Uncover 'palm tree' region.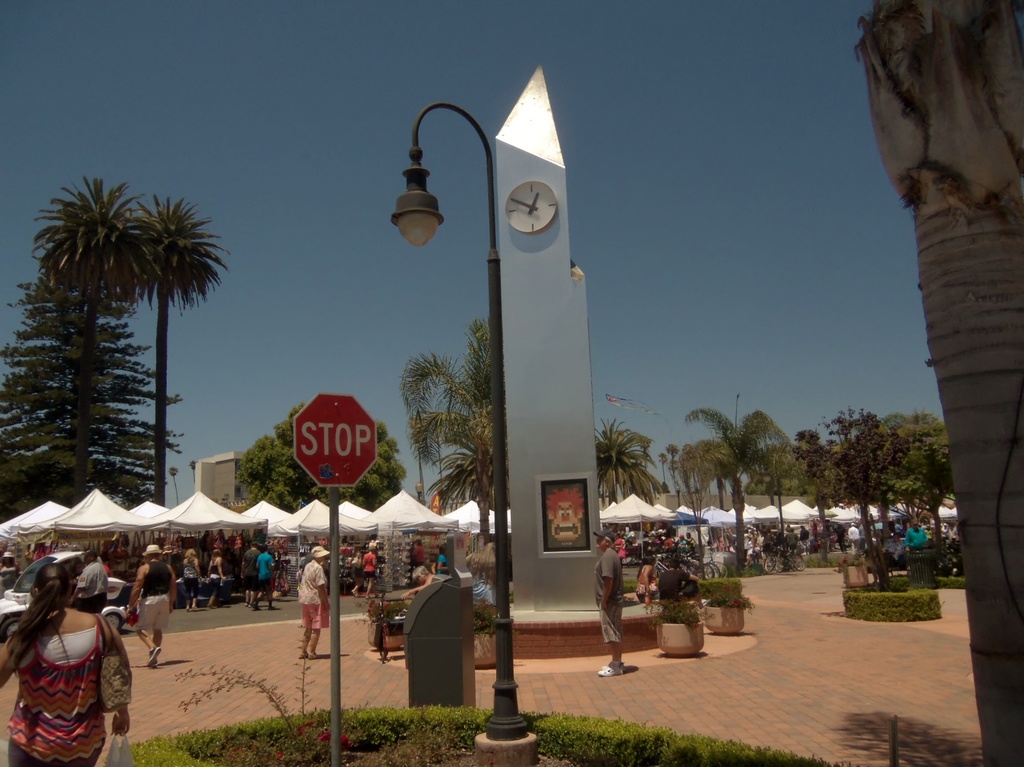
Uncovered: (left=409, top=329, right=511, bottom=504).
